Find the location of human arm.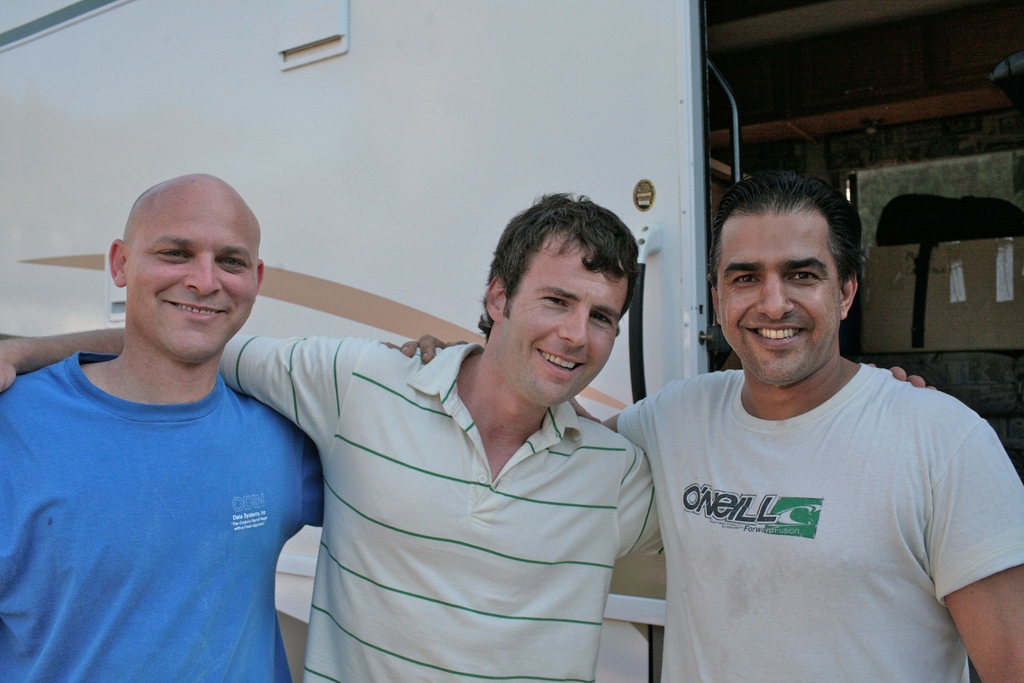
Location: <box>611,424,675,561</box>.
